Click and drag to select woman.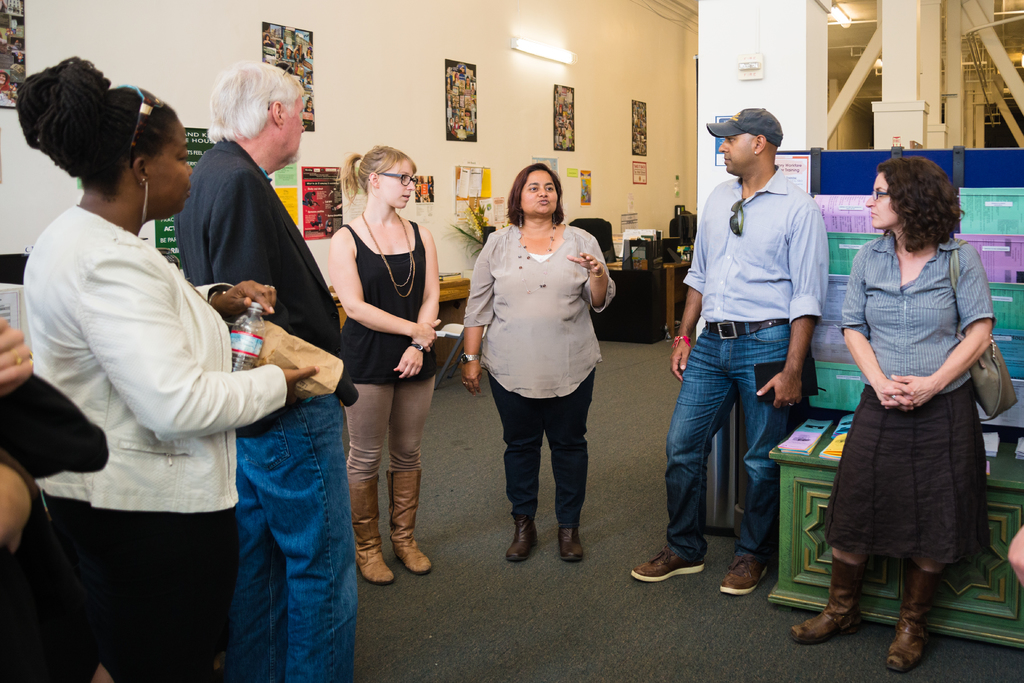
Selection: rect(462, 160, 620, 561).
